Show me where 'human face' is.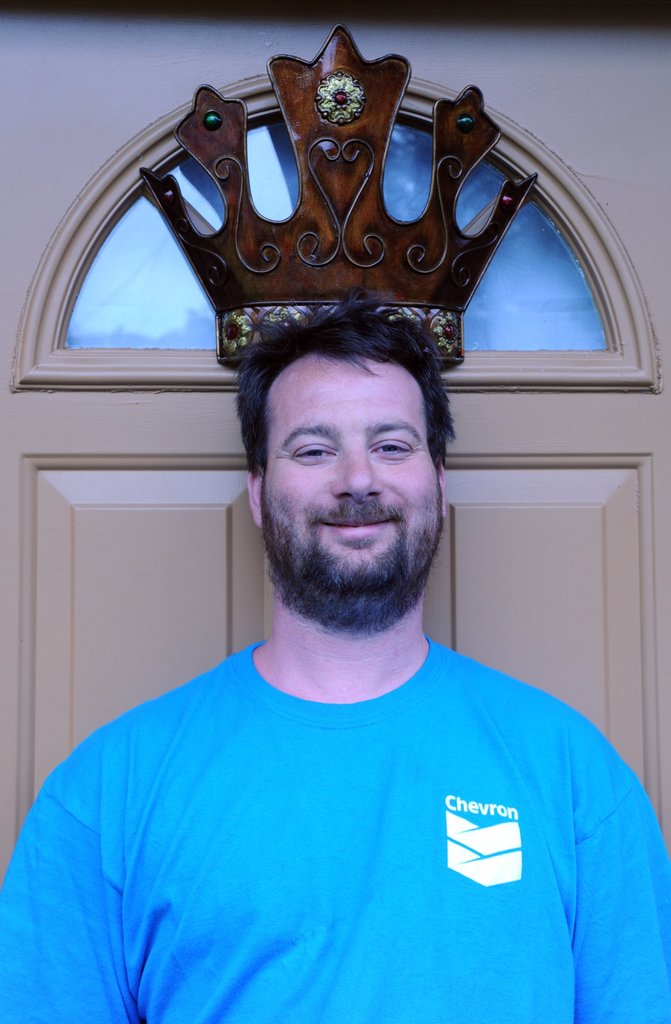
'human face' is at <bbox>263, 365, 439, 582</bbox>.
